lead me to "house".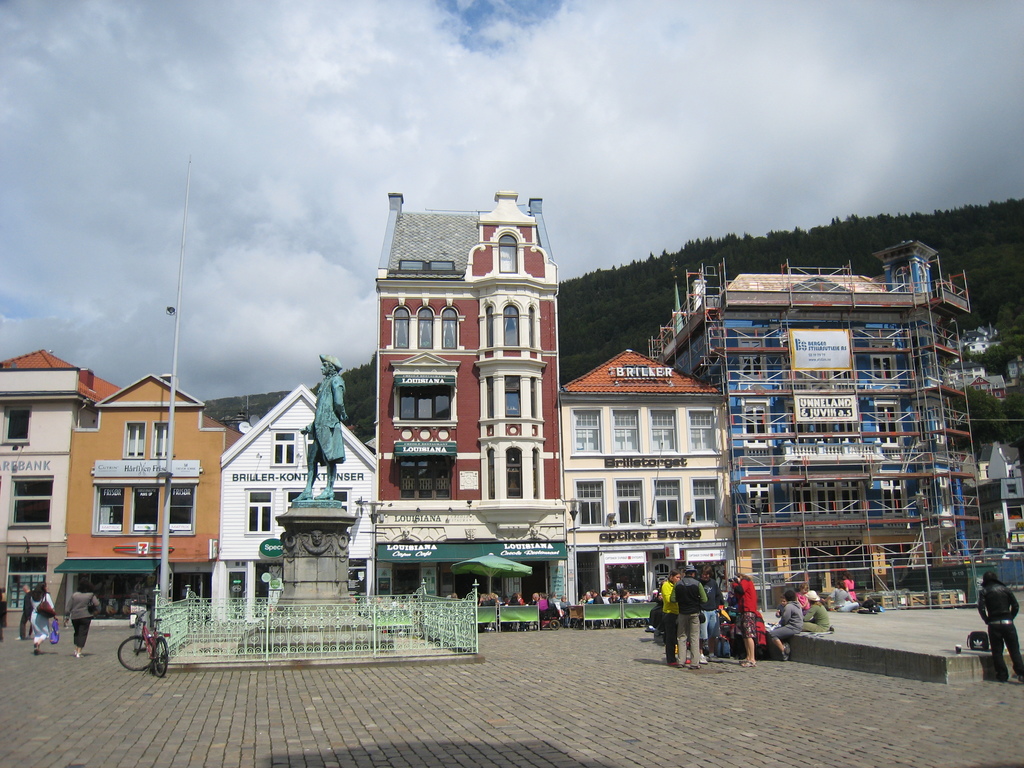
Lead to (557,344,741,613).
